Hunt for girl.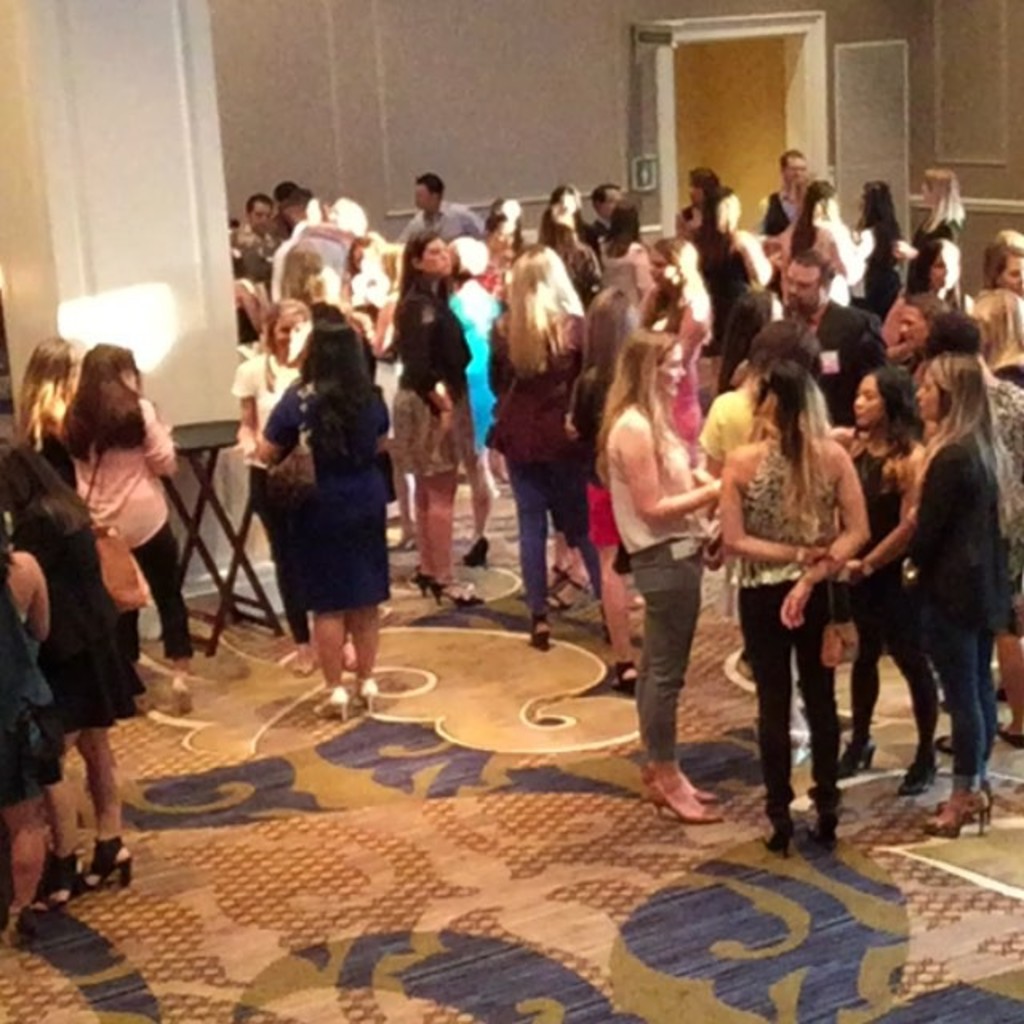
Hunted down at <box>974,288,1022,386</box>.
